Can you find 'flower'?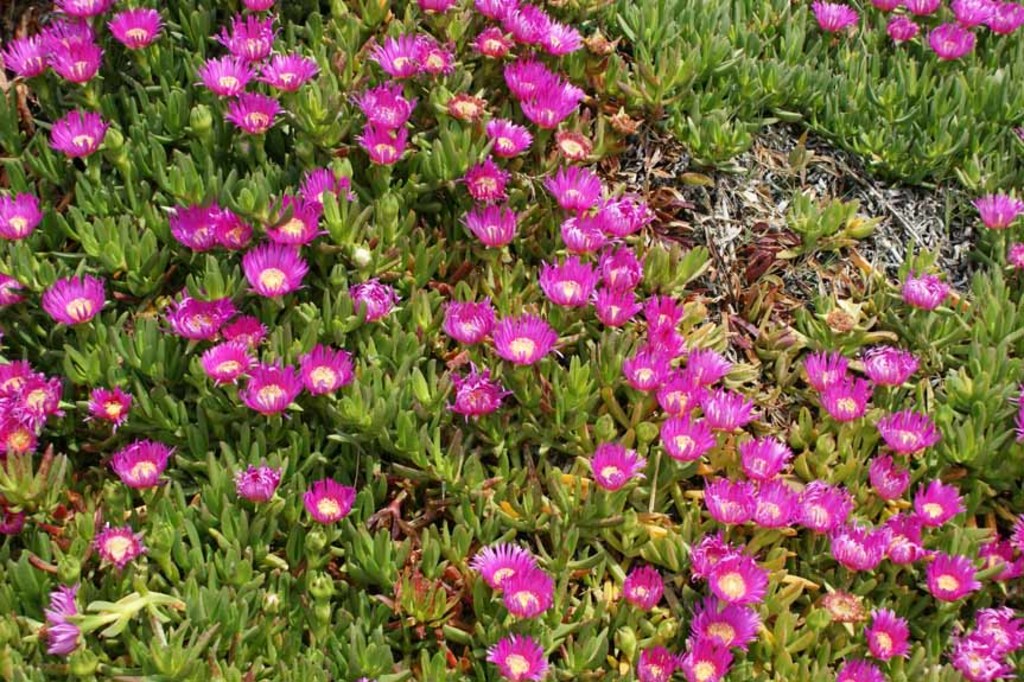
Yes, bounding box: bbox=(238, 355, 300, 415).
